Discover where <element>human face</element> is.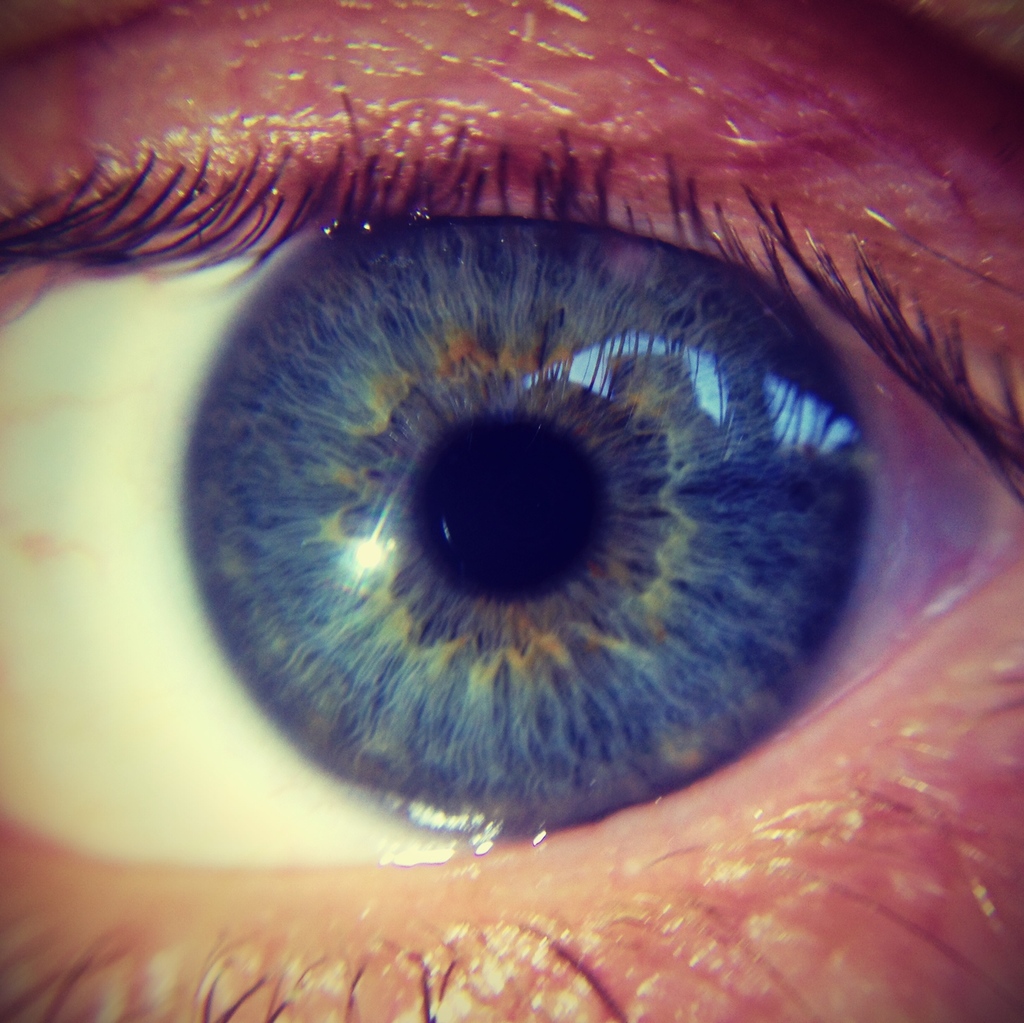
Discovered at bbox(0, 0, 1023, 1022).
